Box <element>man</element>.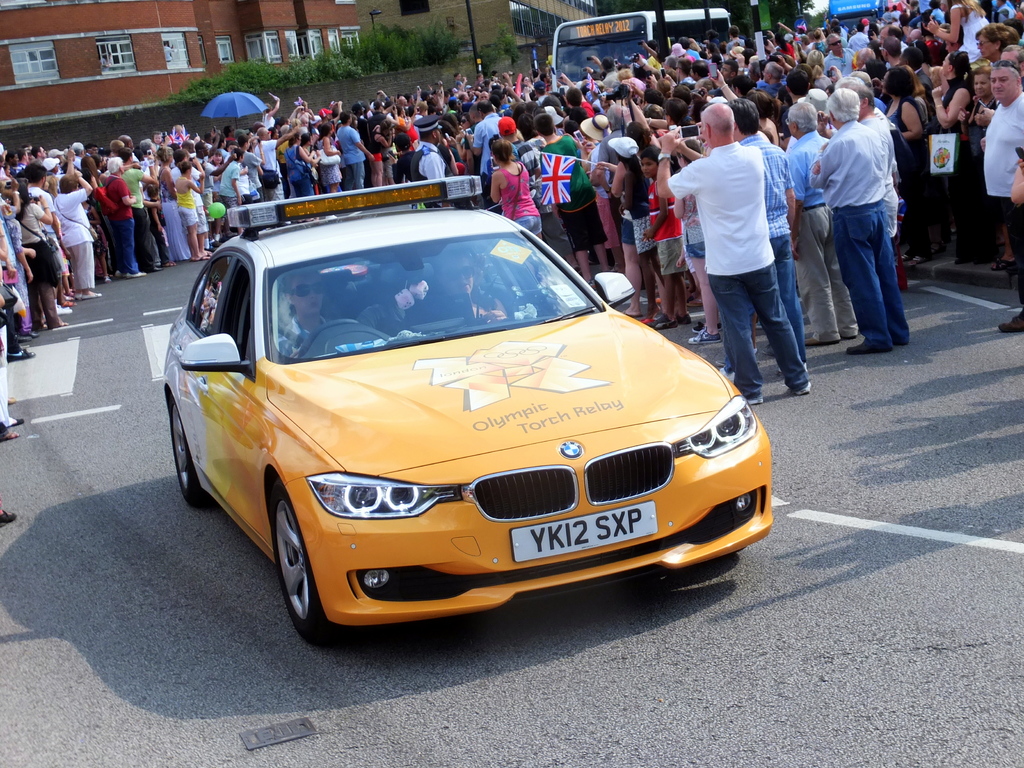
115:150:163:271.
